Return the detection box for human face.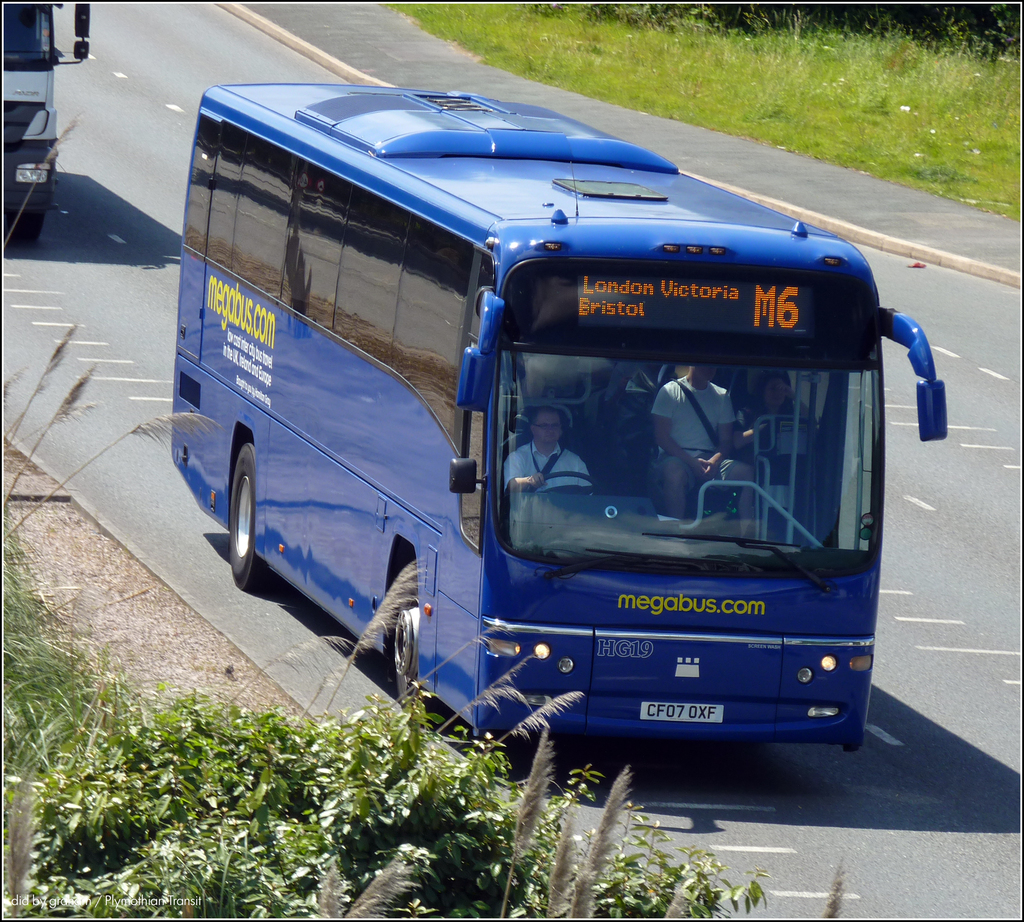
(x1=539, y1=417, x2=558, y2=448).
